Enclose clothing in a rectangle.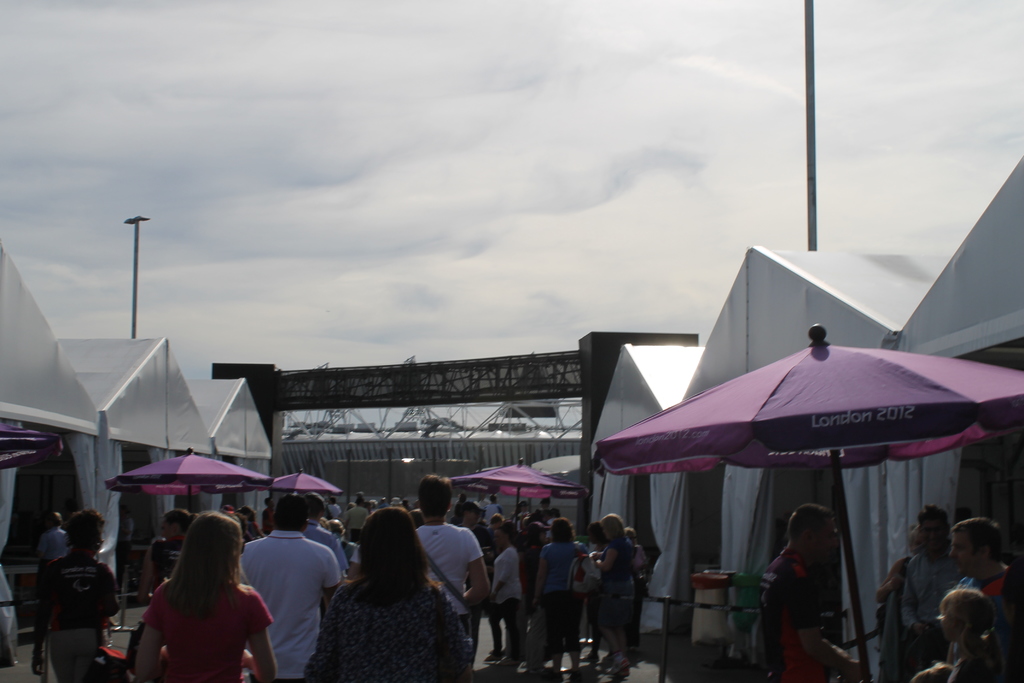
242,534,353,680.
